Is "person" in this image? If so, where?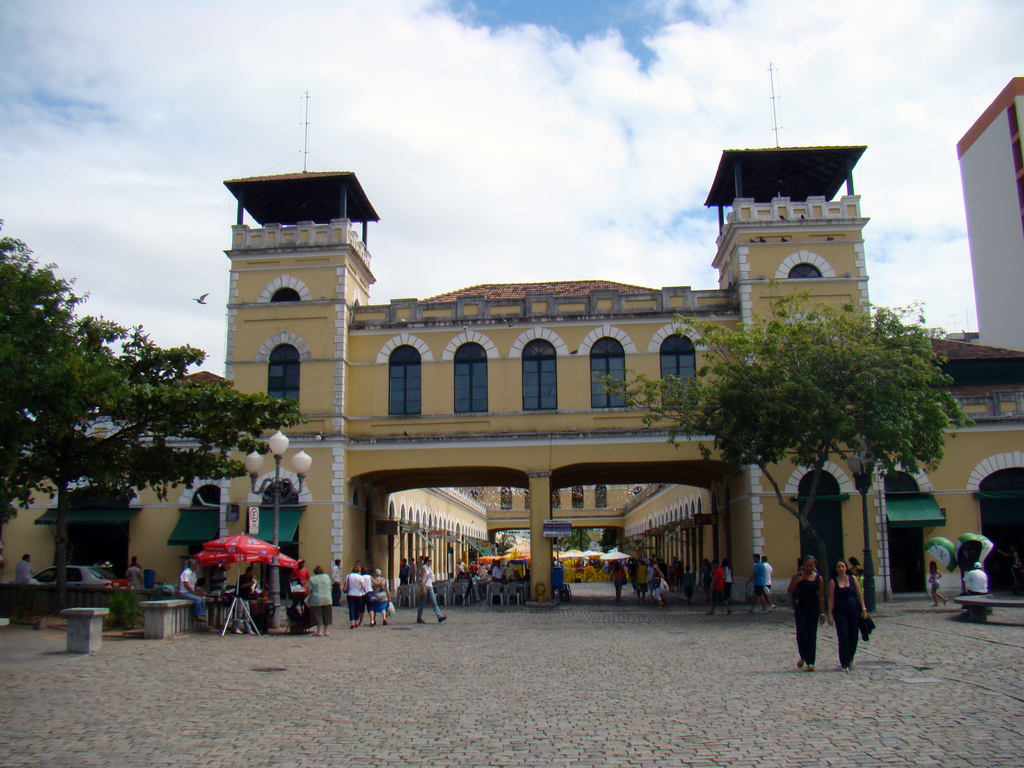
Yes, at 413:554:451:631.
